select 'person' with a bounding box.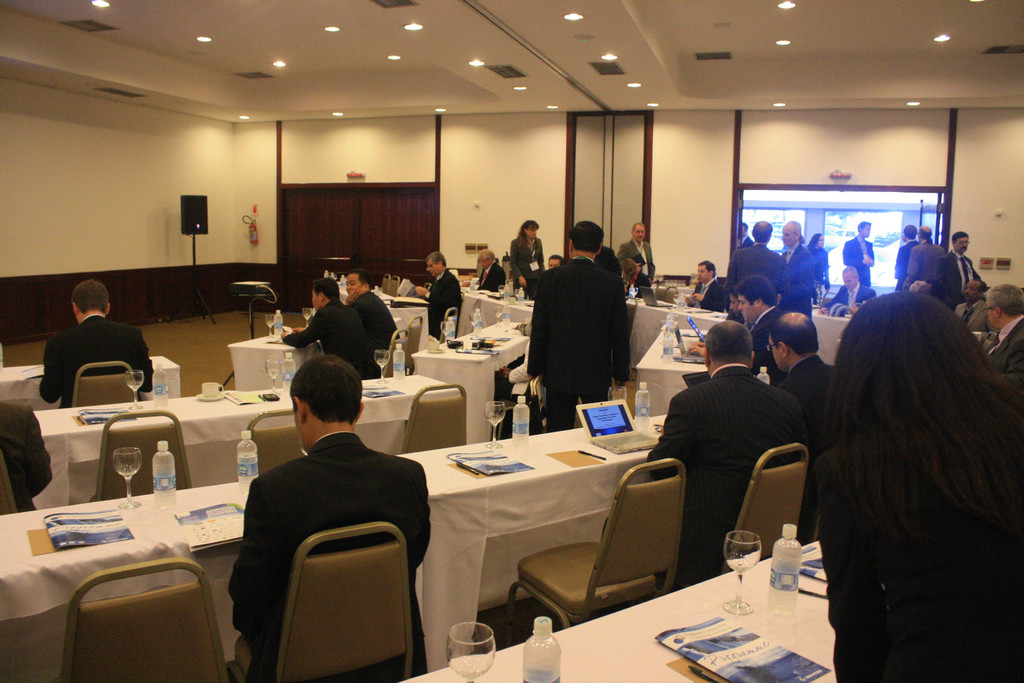
767:312:833:456.
